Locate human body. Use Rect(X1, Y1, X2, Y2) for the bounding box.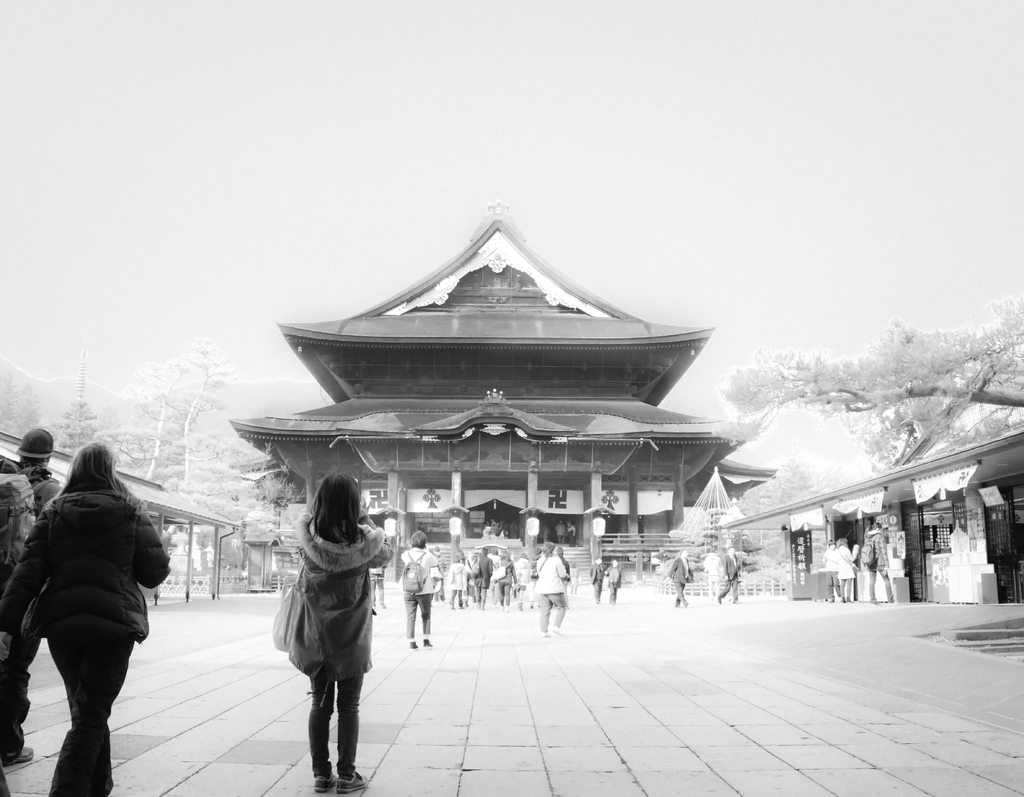
Rect(554, 549, 573, 582).
